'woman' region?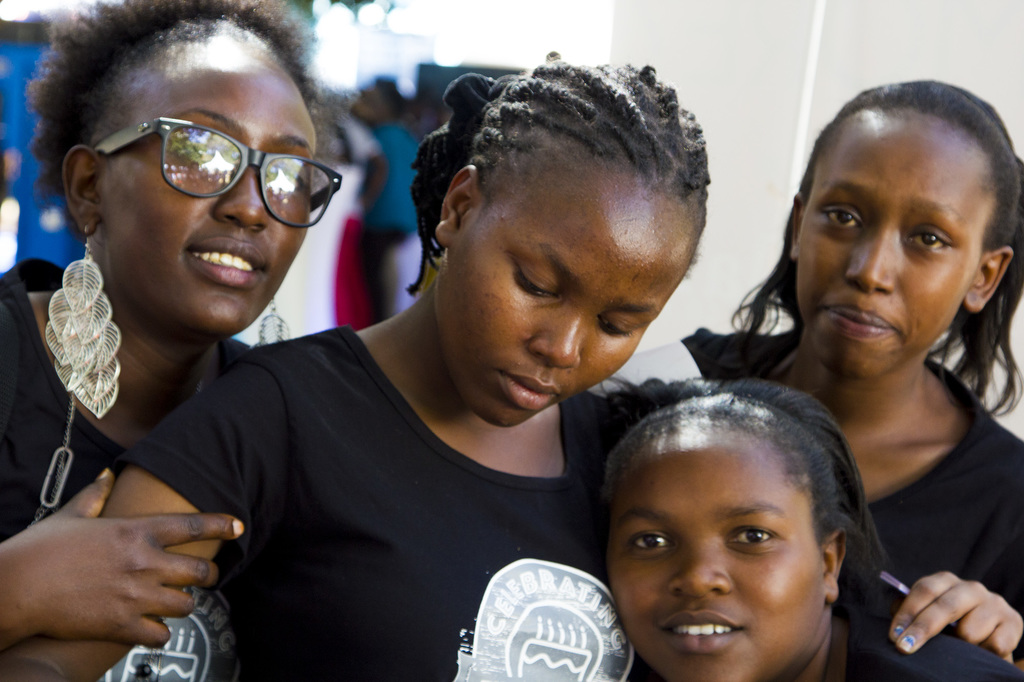
0 0 348 681
